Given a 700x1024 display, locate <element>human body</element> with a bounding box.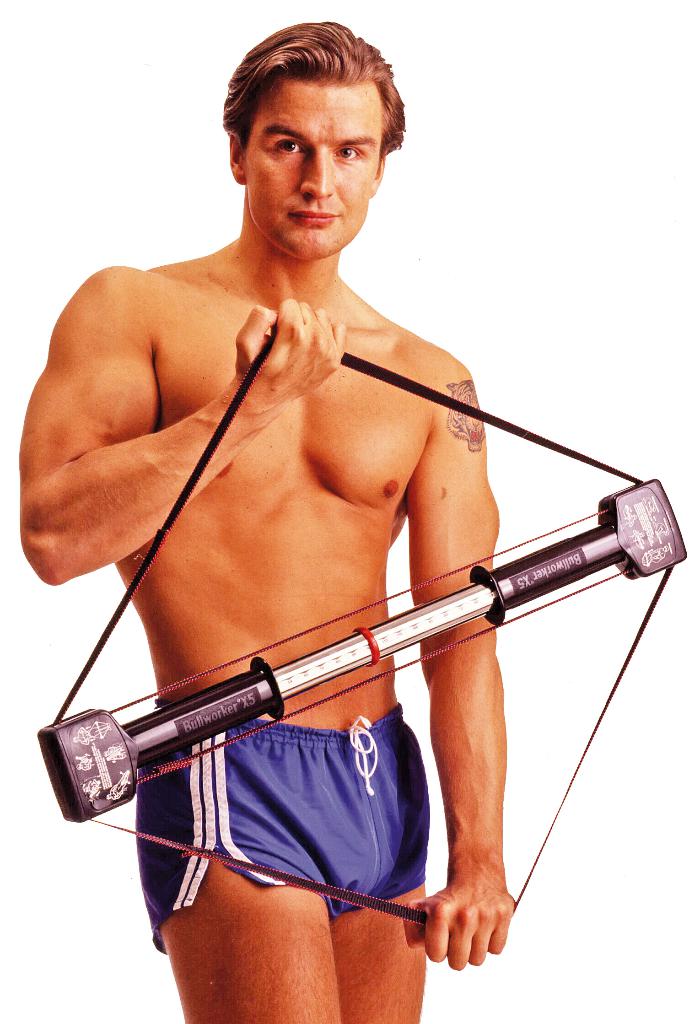
Located: [0,129,648,1015].
